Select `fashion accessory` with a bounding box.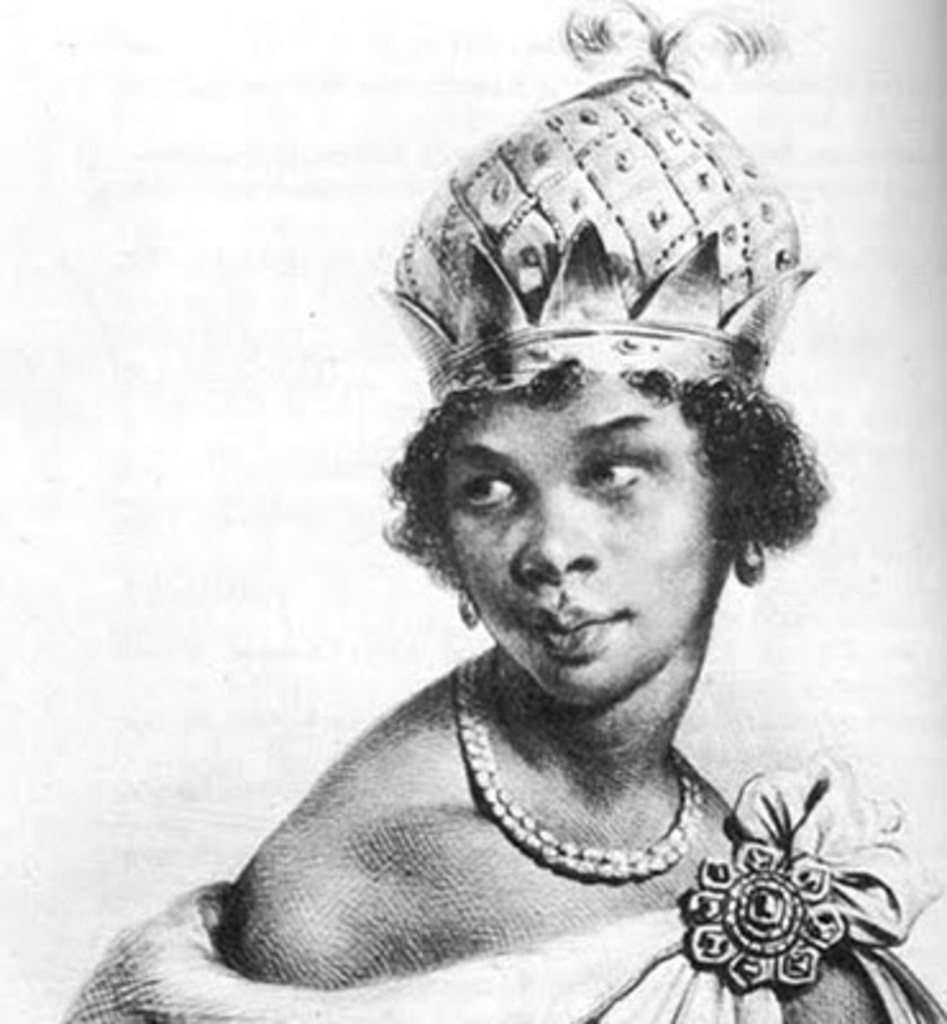
<box>676,835,852,993</box>.
